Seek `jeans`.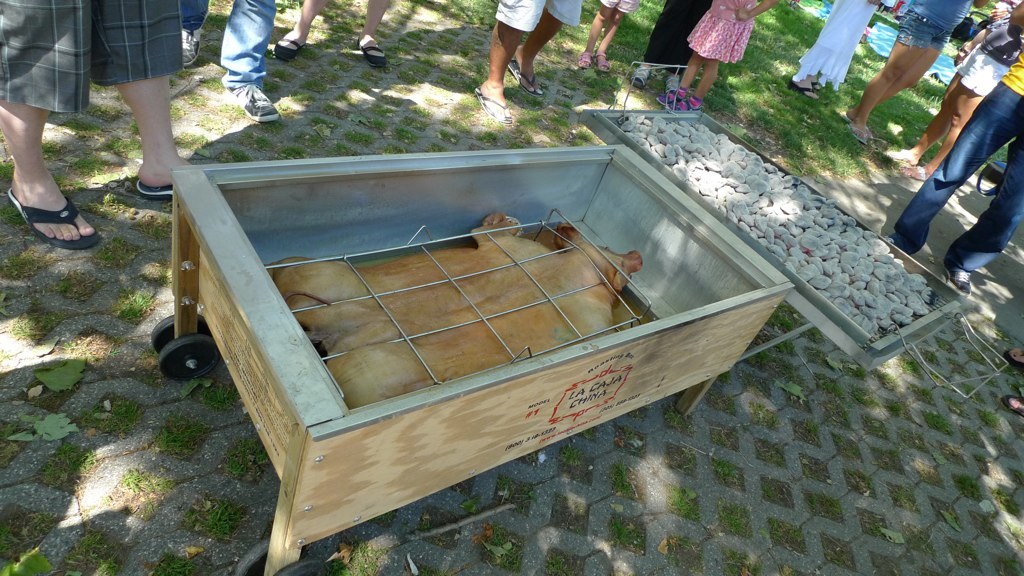
[left=219, top=0, right=276, bottom=84].
